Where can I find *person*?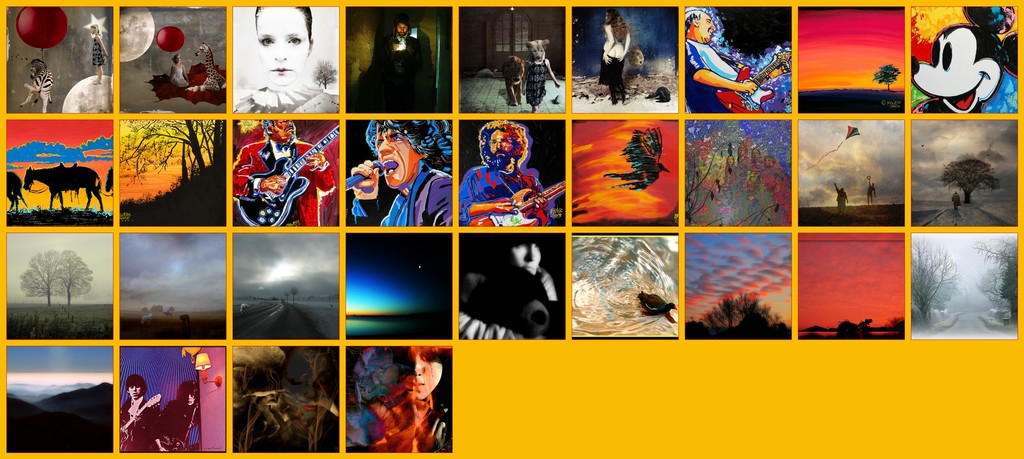
You can find it at 351,119,454,227.
